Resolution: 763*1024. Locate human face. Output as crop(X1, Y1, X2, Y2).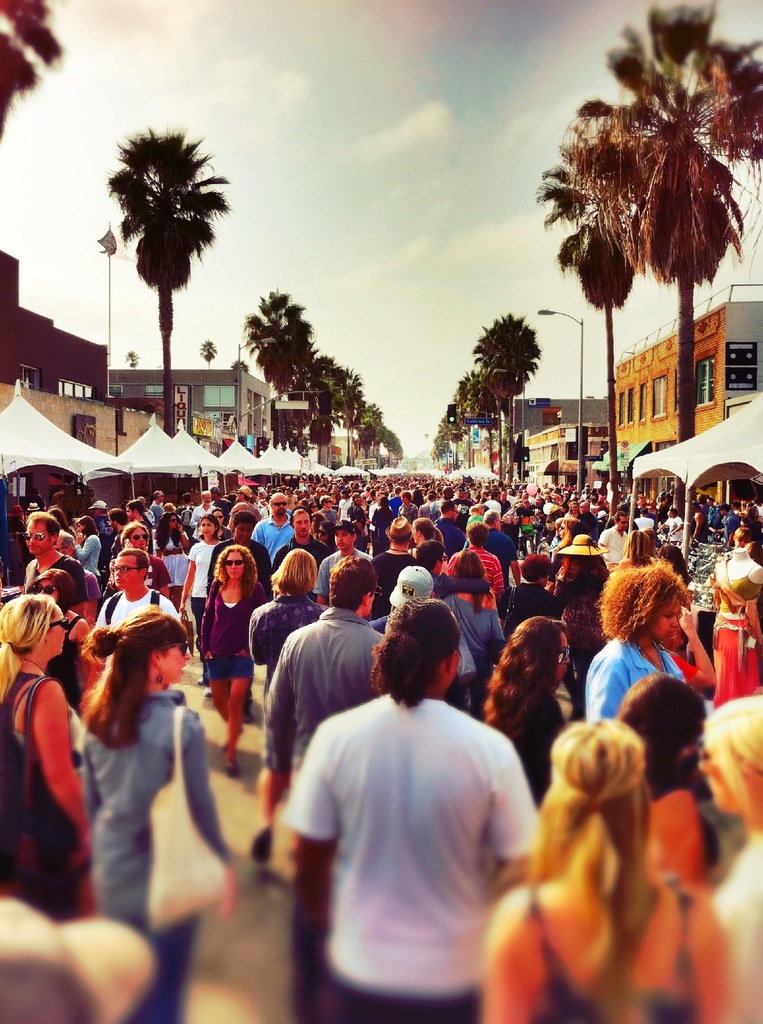
crop(291, 513, 313, 536).
